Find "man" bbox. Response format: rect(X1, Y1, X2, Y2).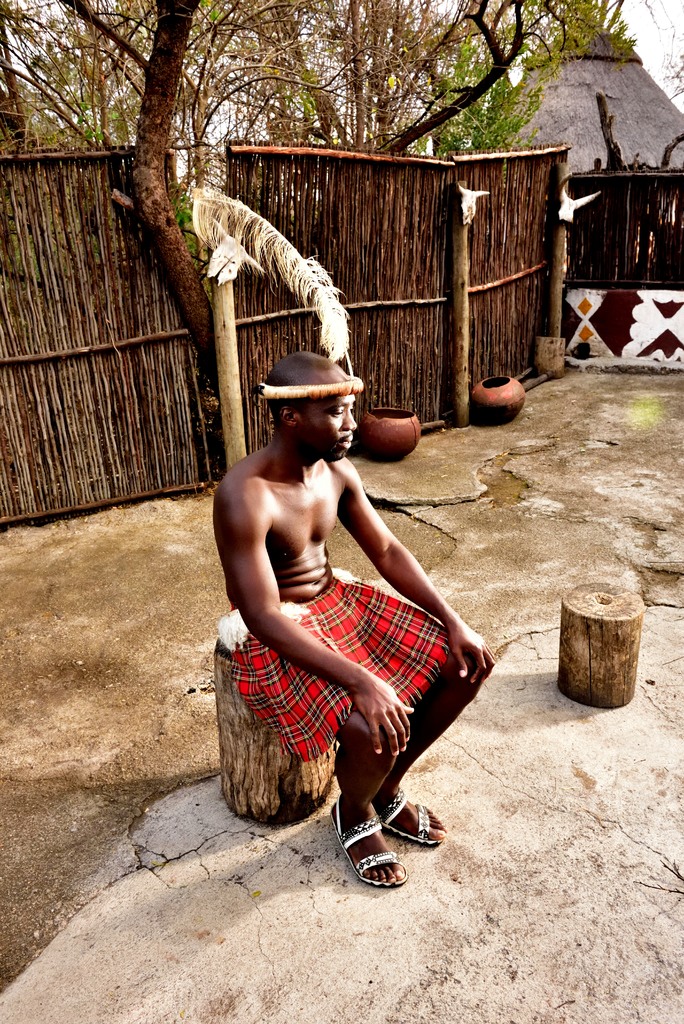
rect(208, 307, 477, 886).
